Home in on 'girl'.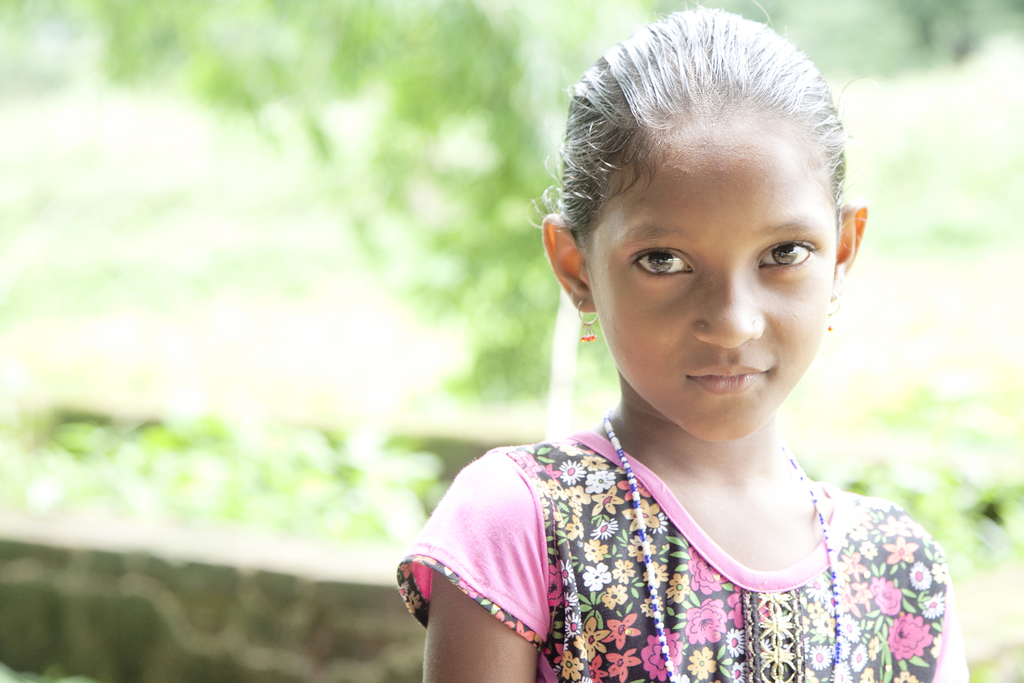
Homed in at box(395, 0, 973, 682).
